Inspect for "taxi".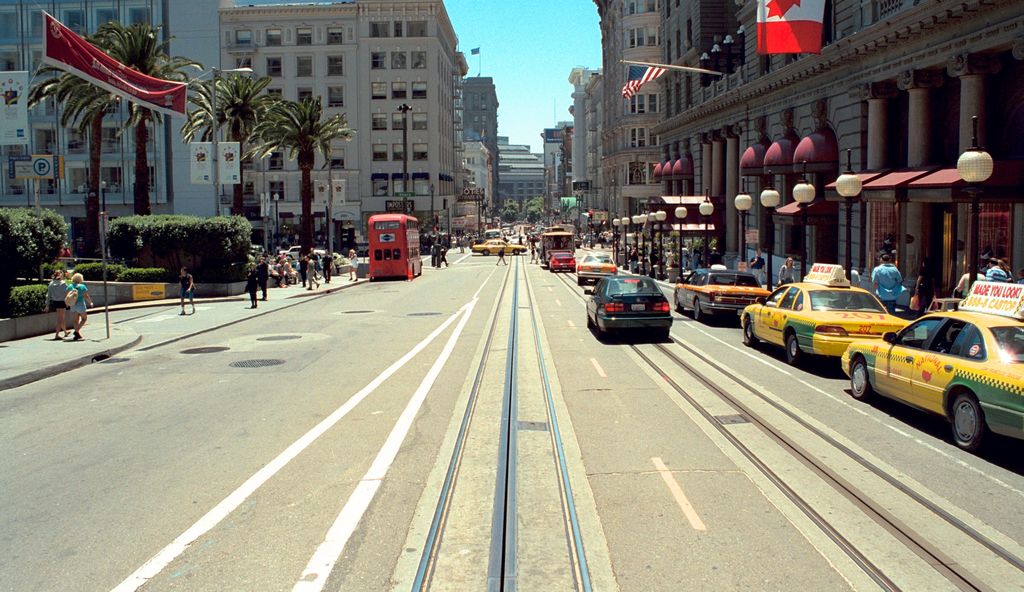
Inspection: 548, 248, 570, 275.
